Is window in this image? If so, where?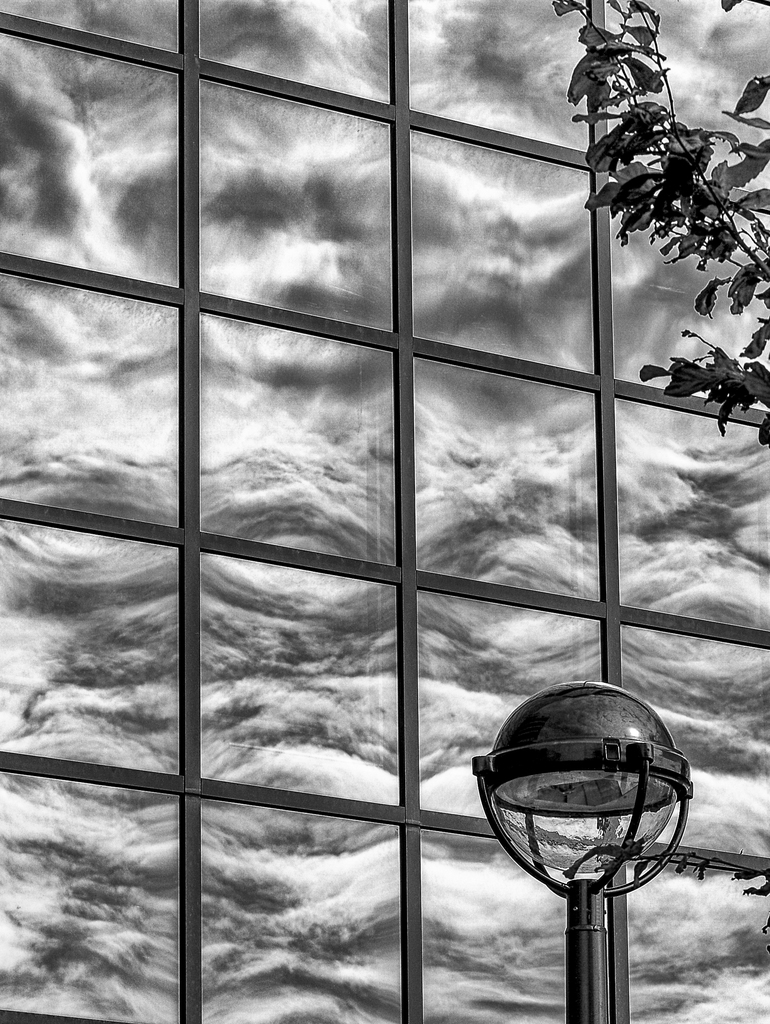
Yes, at x1=0, y1=0, x2=762, y2=1022.
